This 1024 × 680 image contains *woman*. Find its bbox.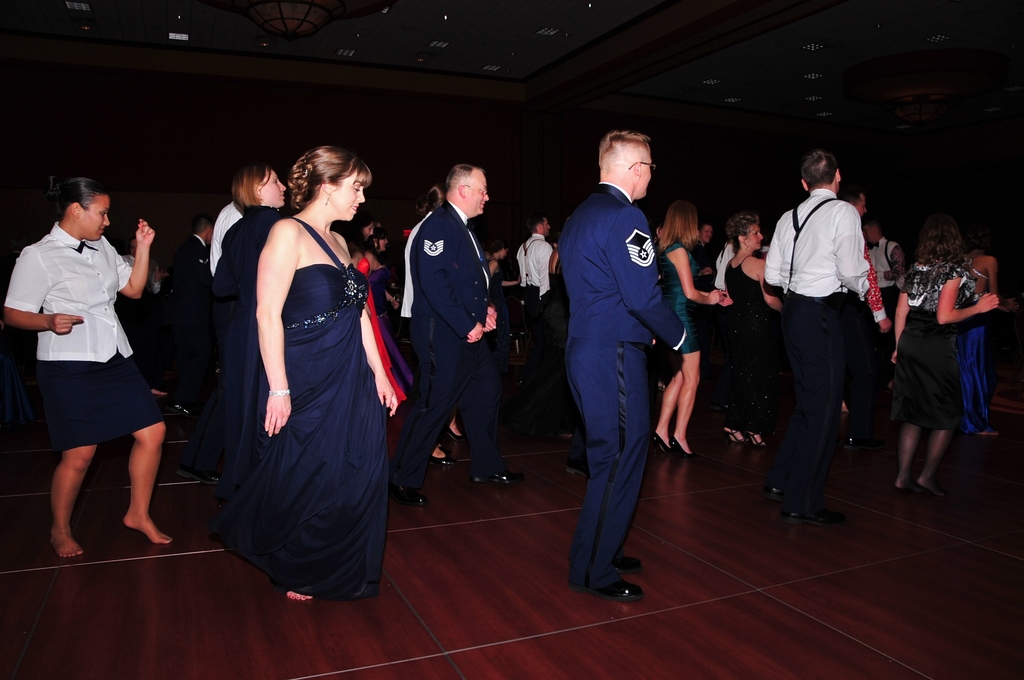
895/217/1001/496.
